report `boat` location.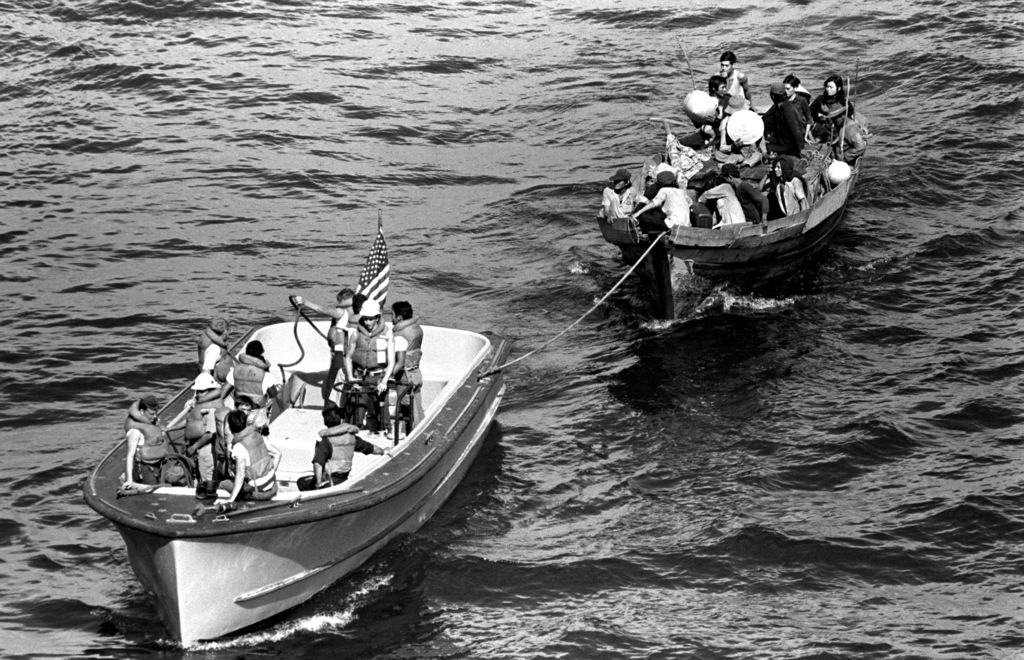
Report: locate(81, 212, 514, 649).
